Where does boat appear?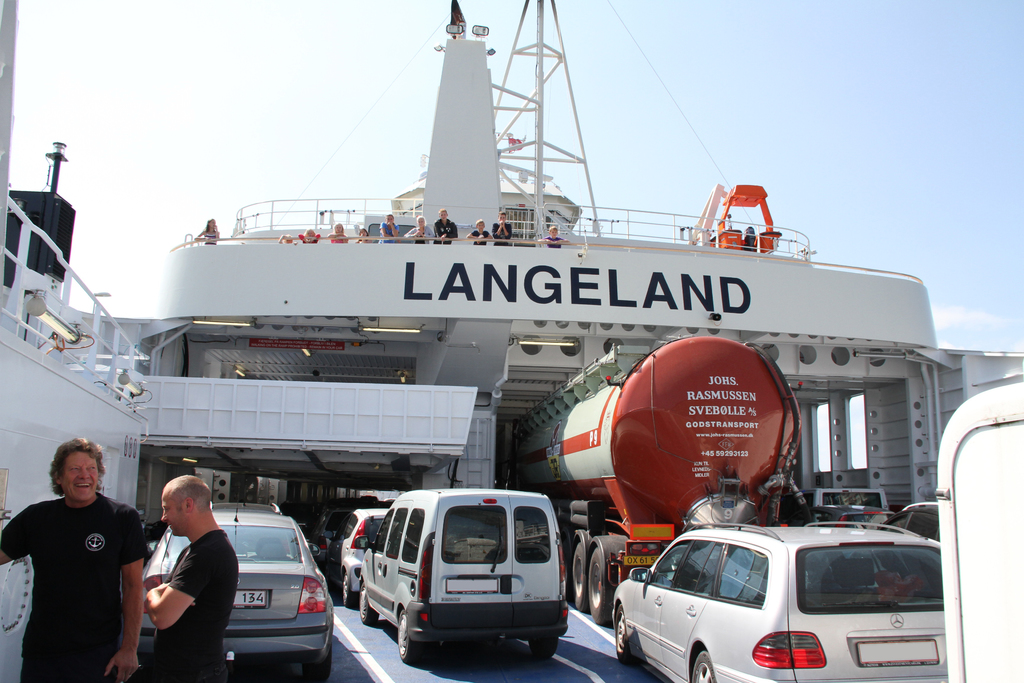
Appears at (x1=0, y1=0, x2=1023, y2=682).
